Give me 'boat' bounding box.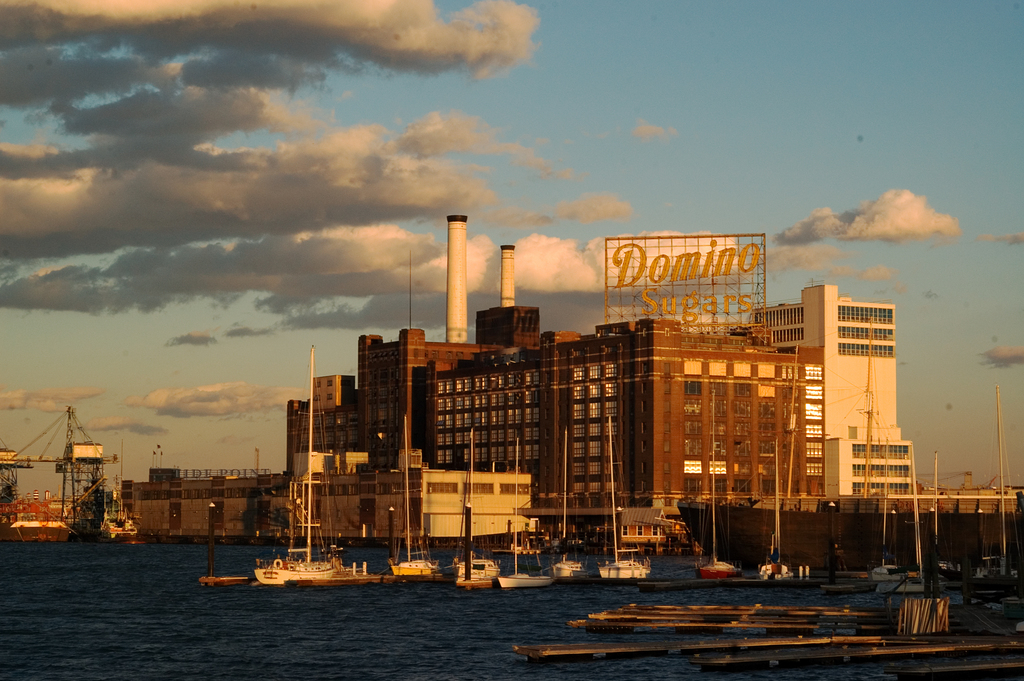
region(825, 584, 877, 595).
